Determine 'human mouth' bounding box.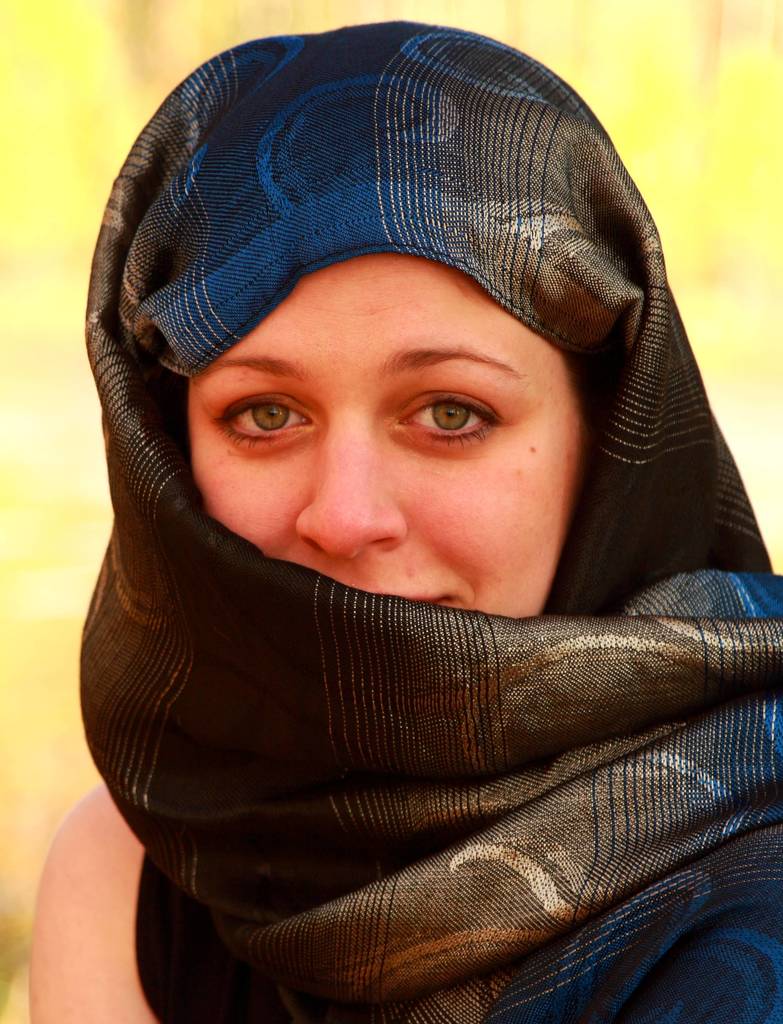
Determined: (left=406, top=591, right=456, bottom=614).
